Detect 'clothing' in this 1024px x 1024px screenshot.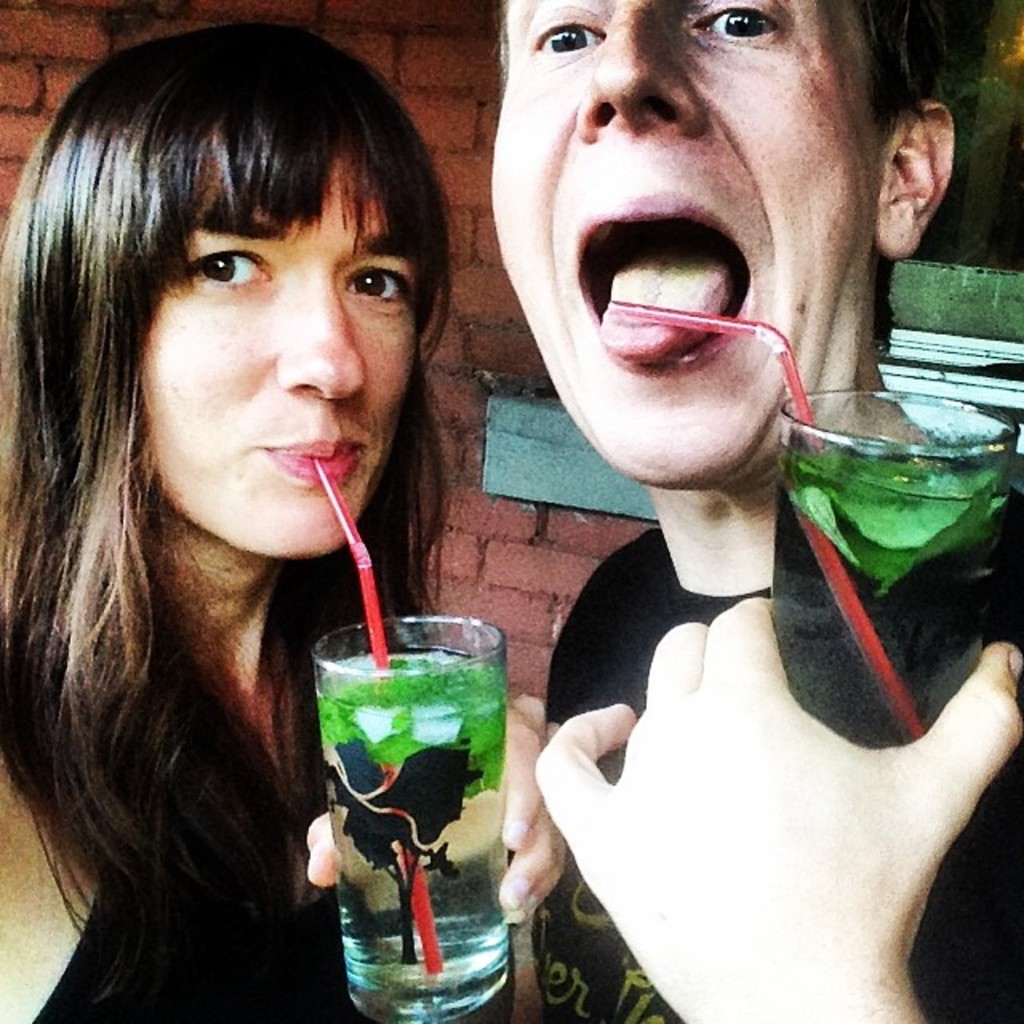
Detection: BBox(507, 307, 1005, 1013).
